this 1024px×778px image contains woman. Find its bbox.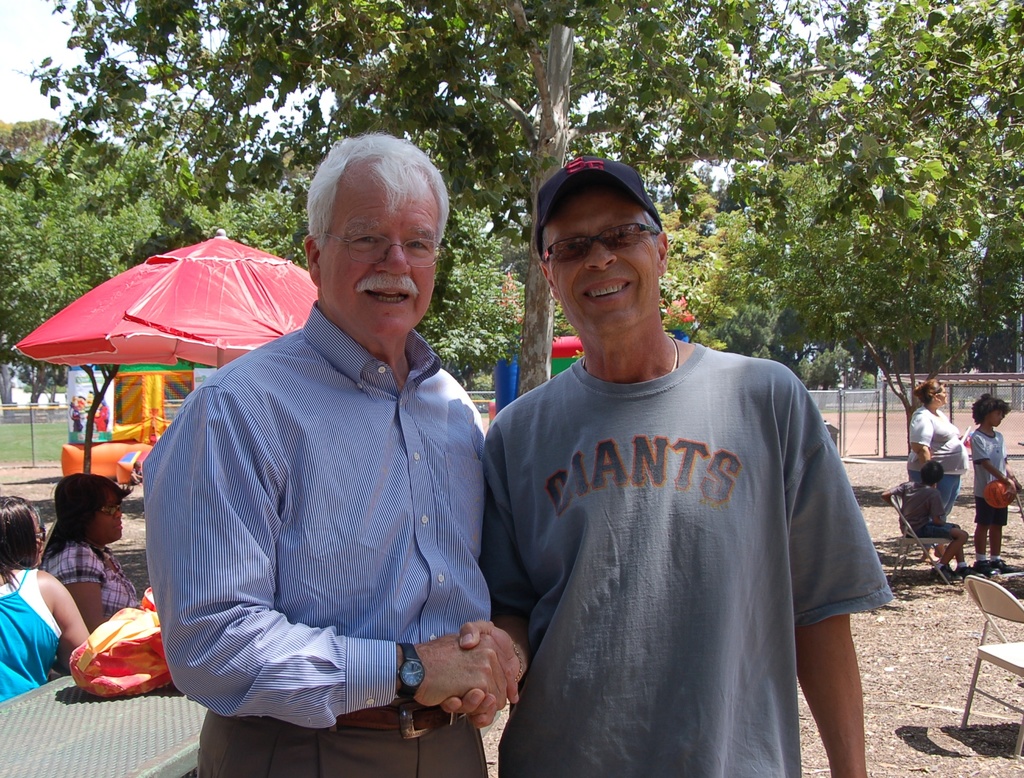
[48, 472, 150, 634].
